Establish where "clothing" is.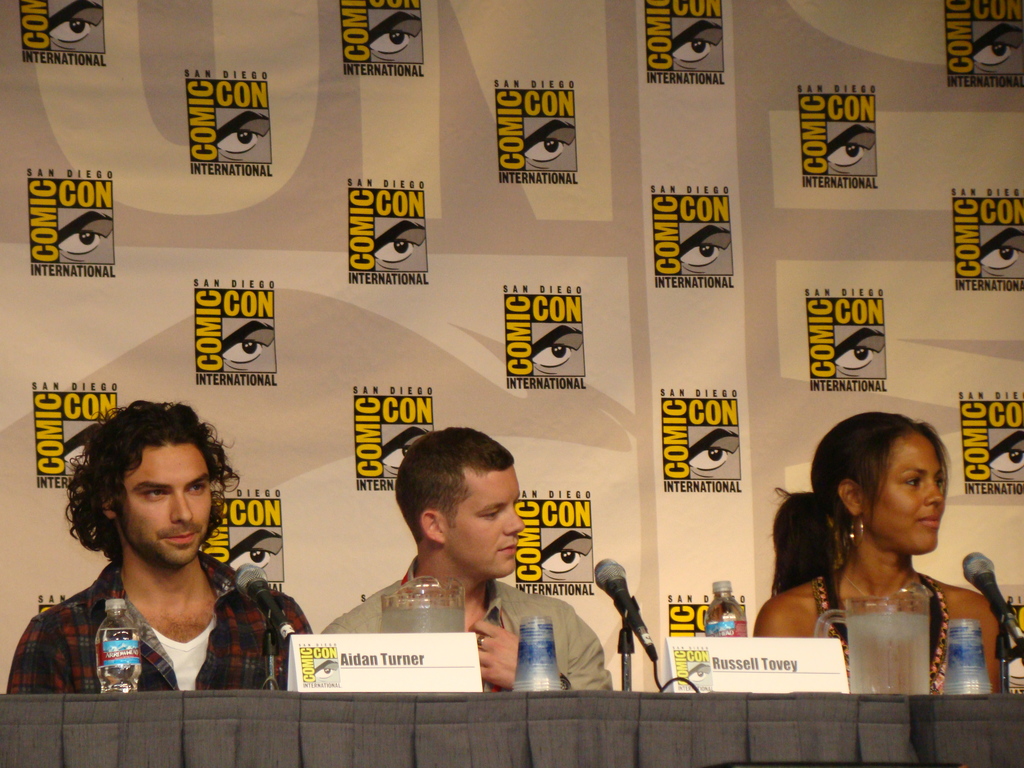
Established at box=[318, 555, 614, 692].
